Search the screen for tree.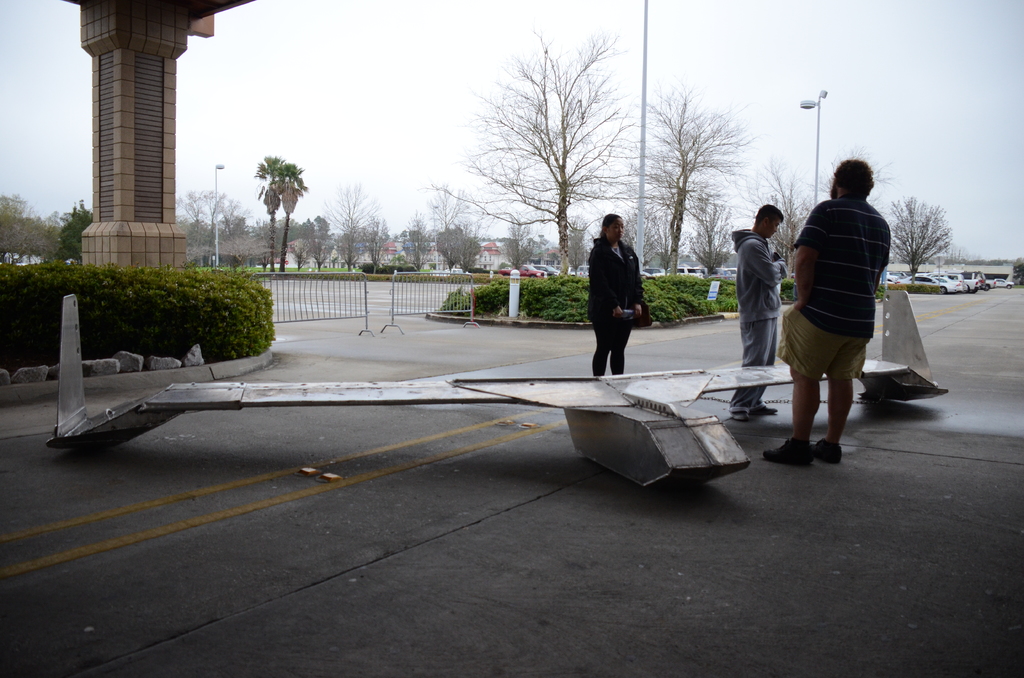
Found at Rect(687, 202, 739, 280).
